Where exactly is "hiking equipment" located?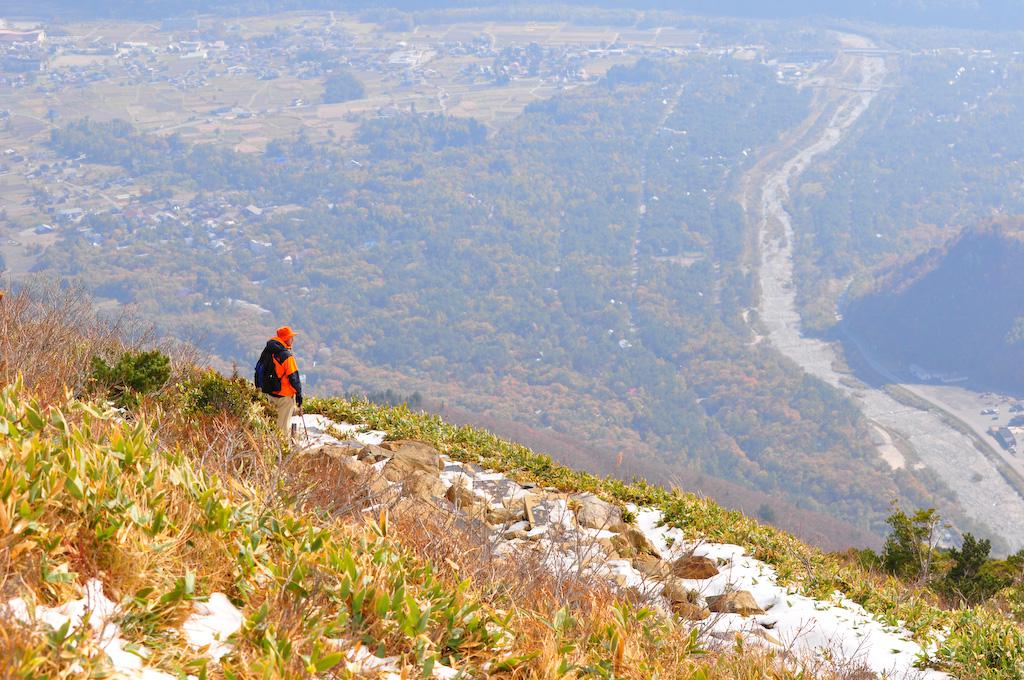
Its bounding box is [245,340,286,395].
